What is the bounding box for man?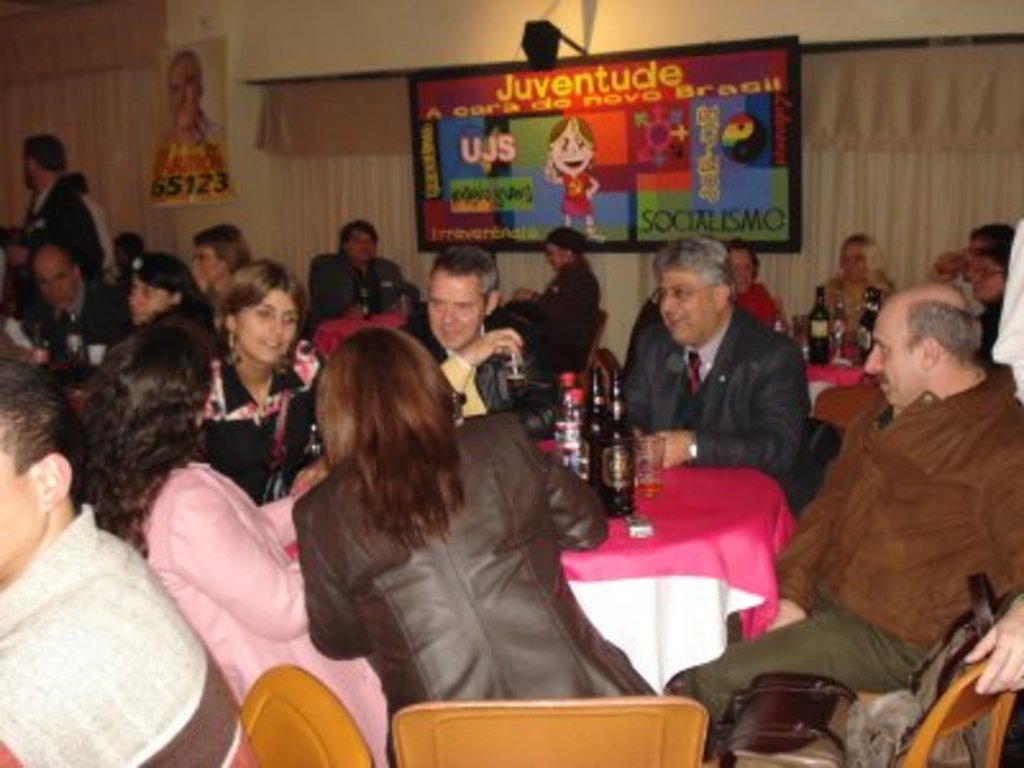
(left=187, top=220, right=243, bottom=320).
